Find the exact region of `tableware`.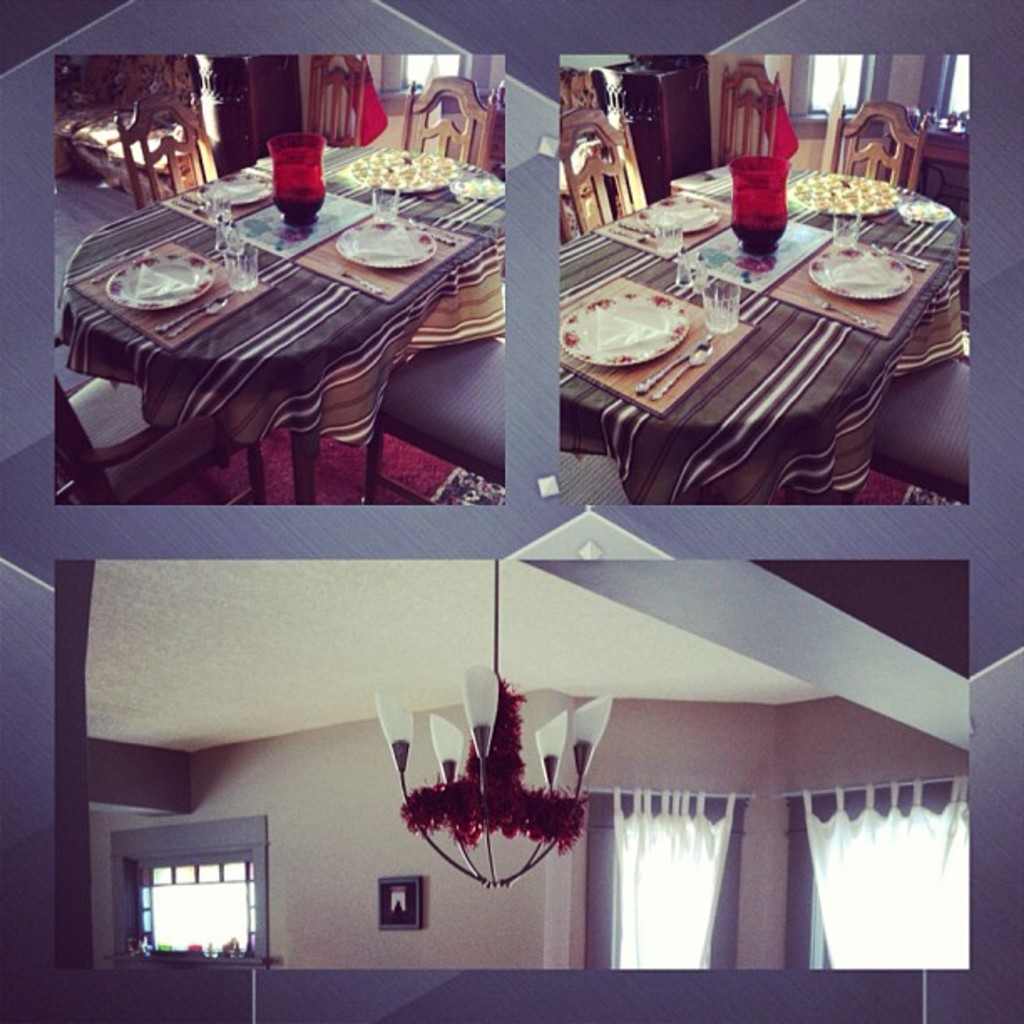
Exact region: (701,283,741,335).
